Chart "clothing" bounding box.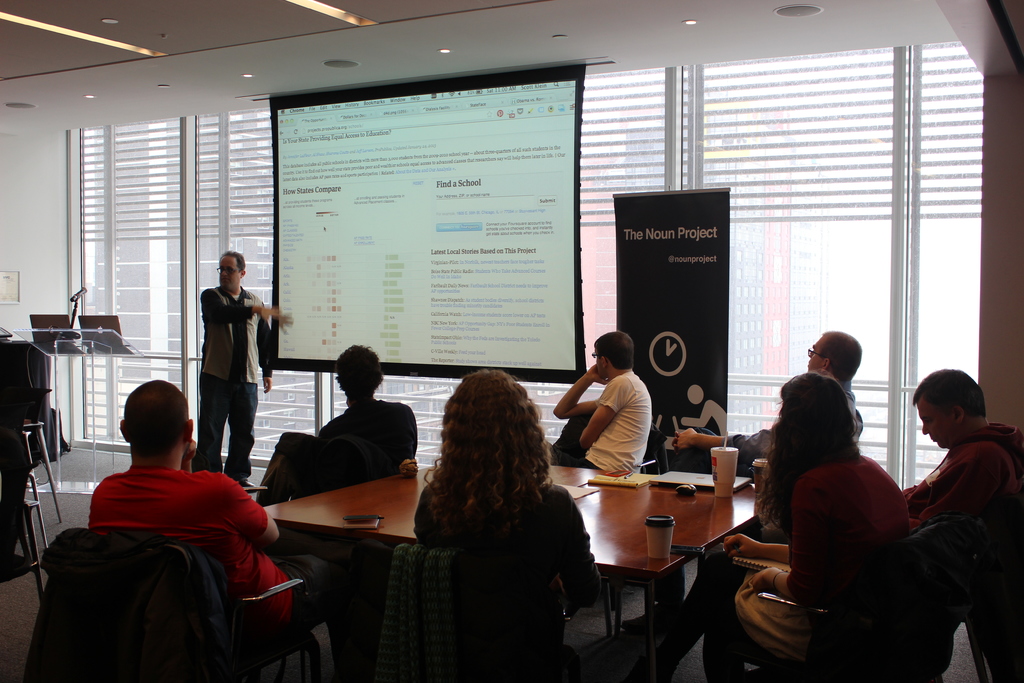
Charted: [279, 393, 426, 502].
